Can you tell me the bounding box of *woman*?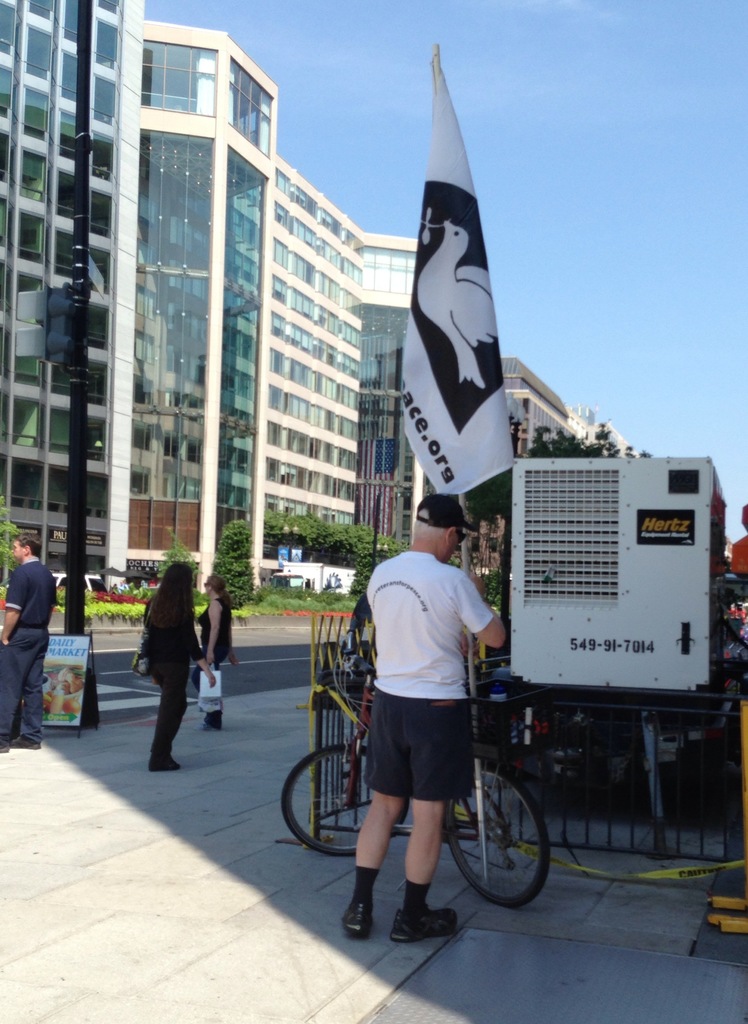
box(195, 575, 236, 732).
